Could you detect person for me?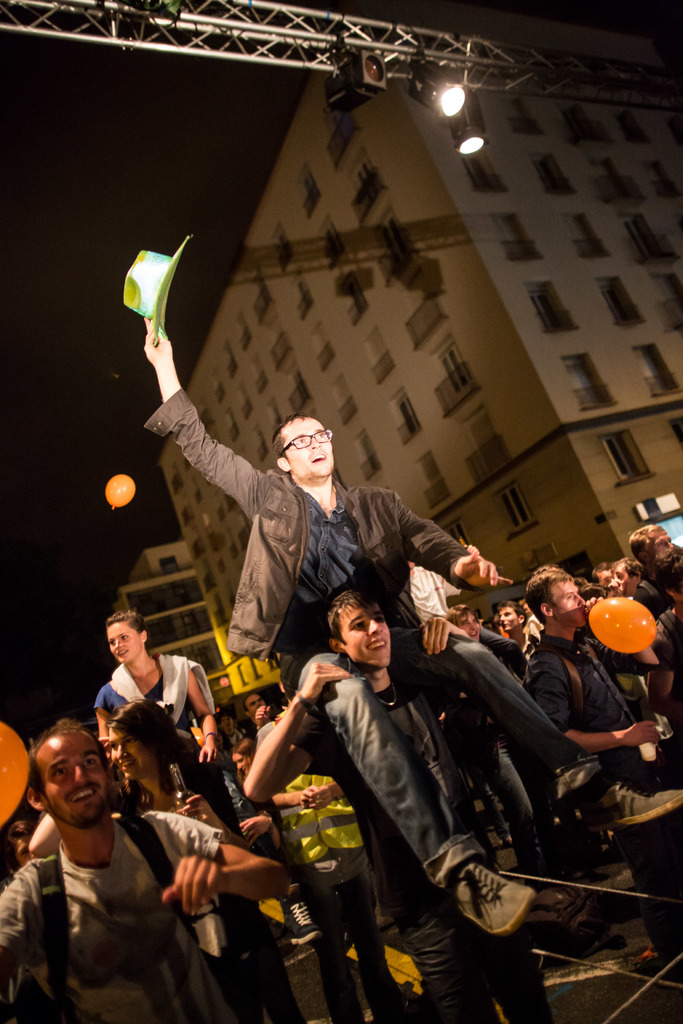
Detection result: region(22, 682, 192, 1023).
